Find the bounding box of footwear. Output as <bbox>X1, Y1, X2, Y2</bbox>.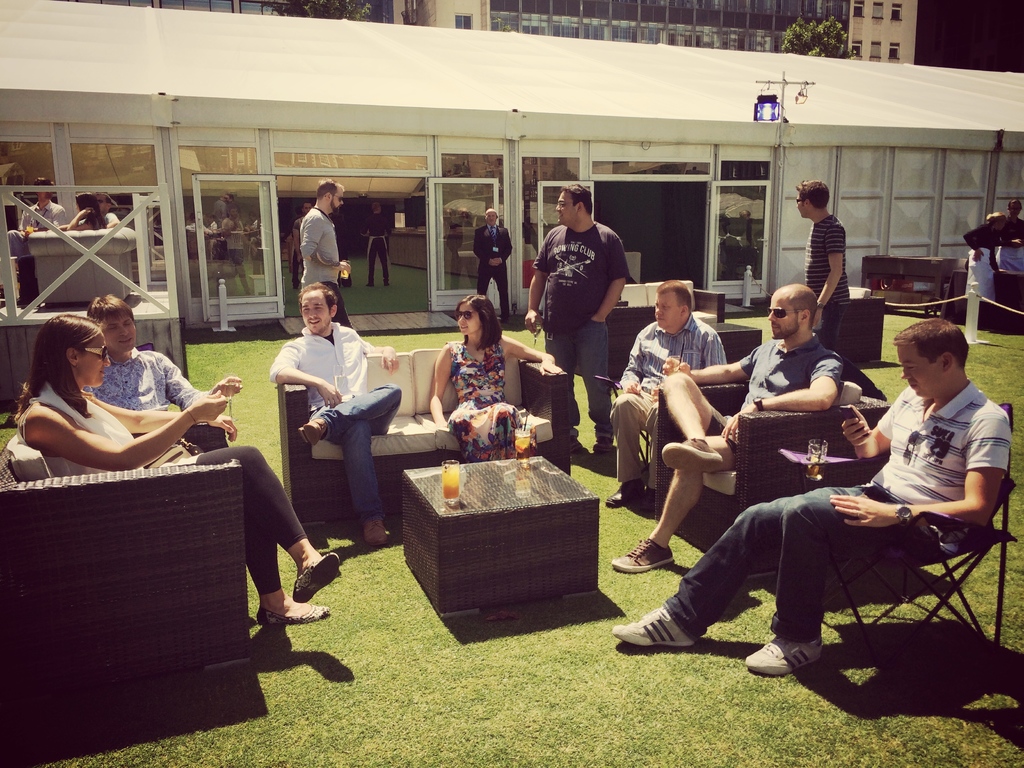
<bbox>291, 553, 344, 605</bbox>.
